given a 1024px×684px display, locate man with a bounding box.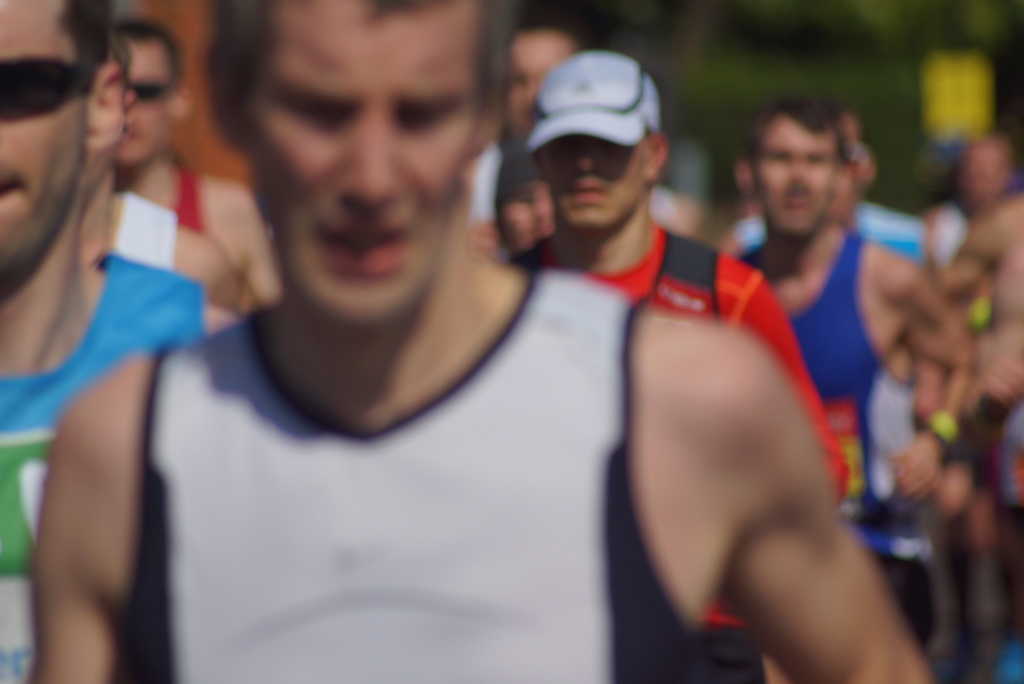
Located: Rect(0, 0, 237, 683).
